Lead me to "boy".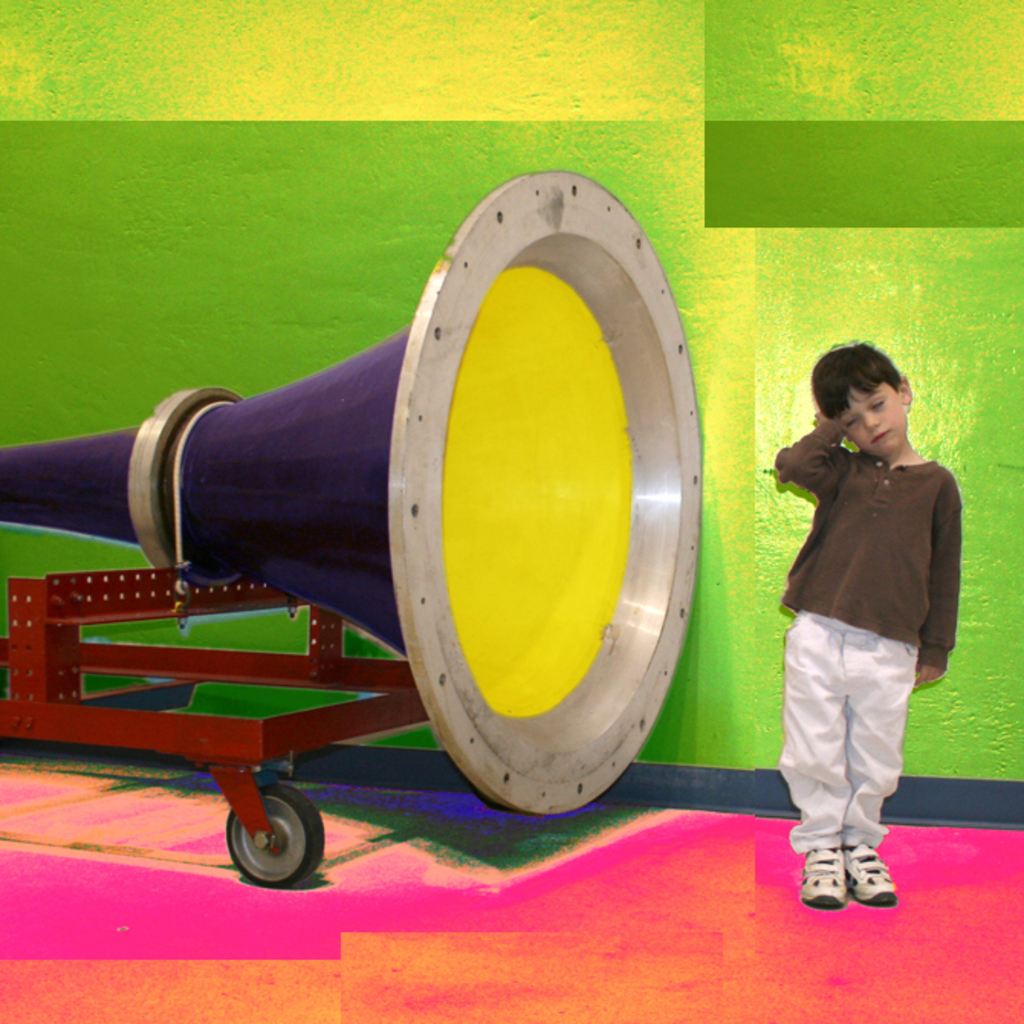
Lead to {"x1": 770, "y1": 338, "x2": 961, "y2": 908}.
